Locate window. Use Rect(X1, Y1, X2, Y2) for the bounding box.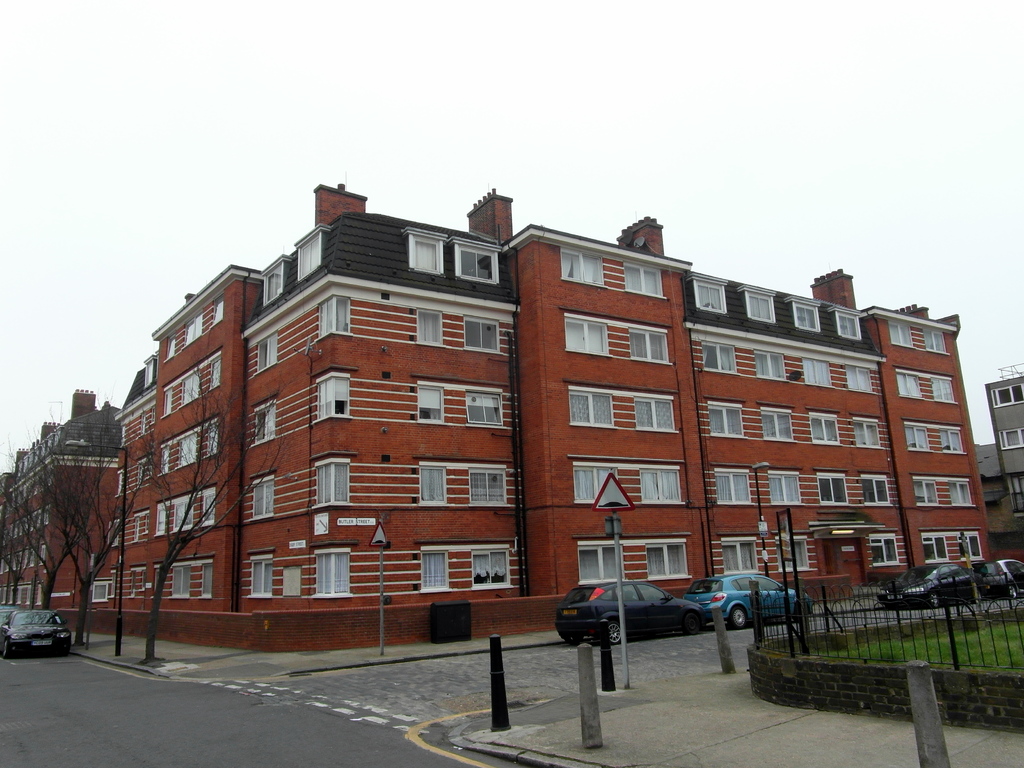
Rect(785, 301, 820, 332).
